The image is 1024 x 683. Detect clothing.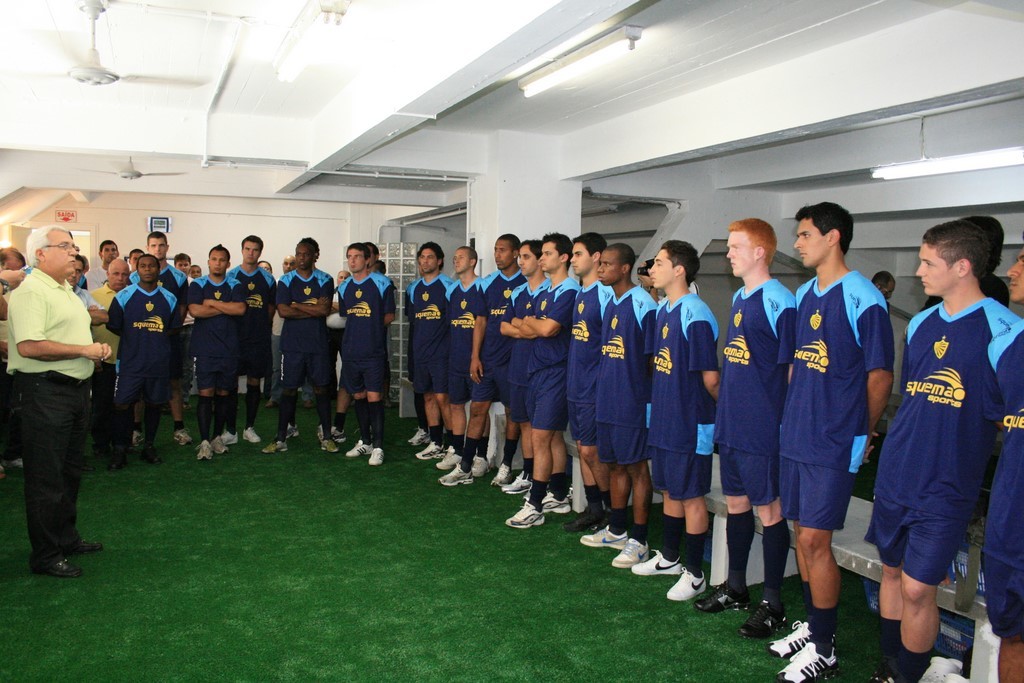
Detection: region(571, 282, 604, 453).
